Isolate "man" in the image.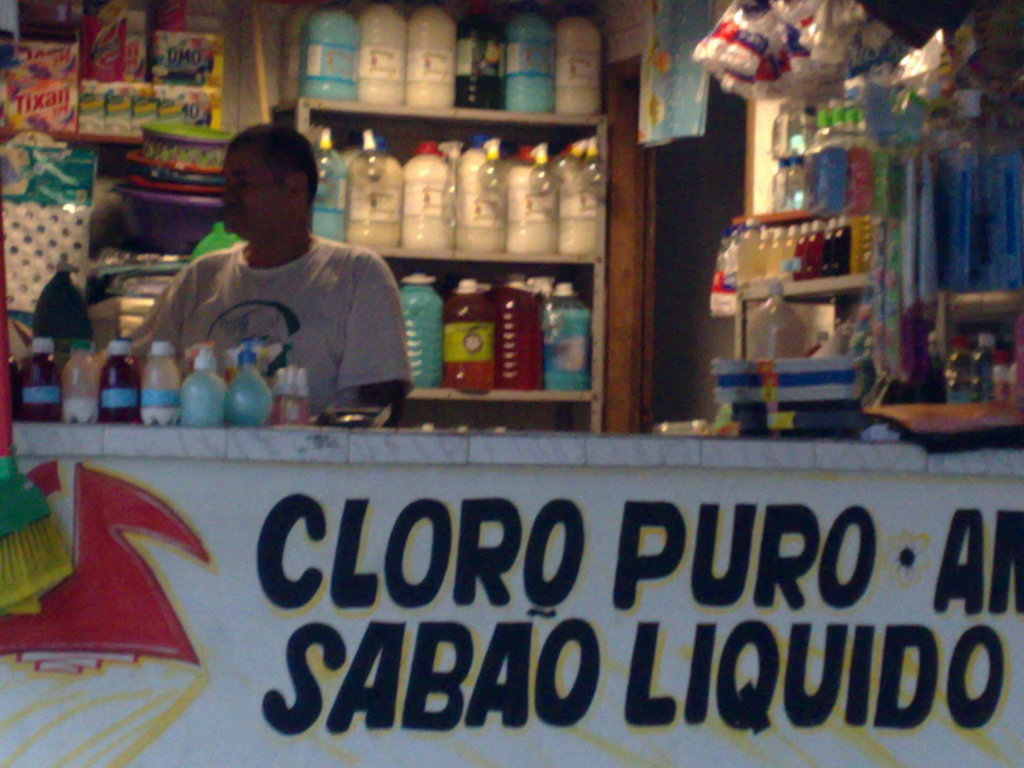
Isolated region: [x1=129, y1=126, x2=420, y2=425].
